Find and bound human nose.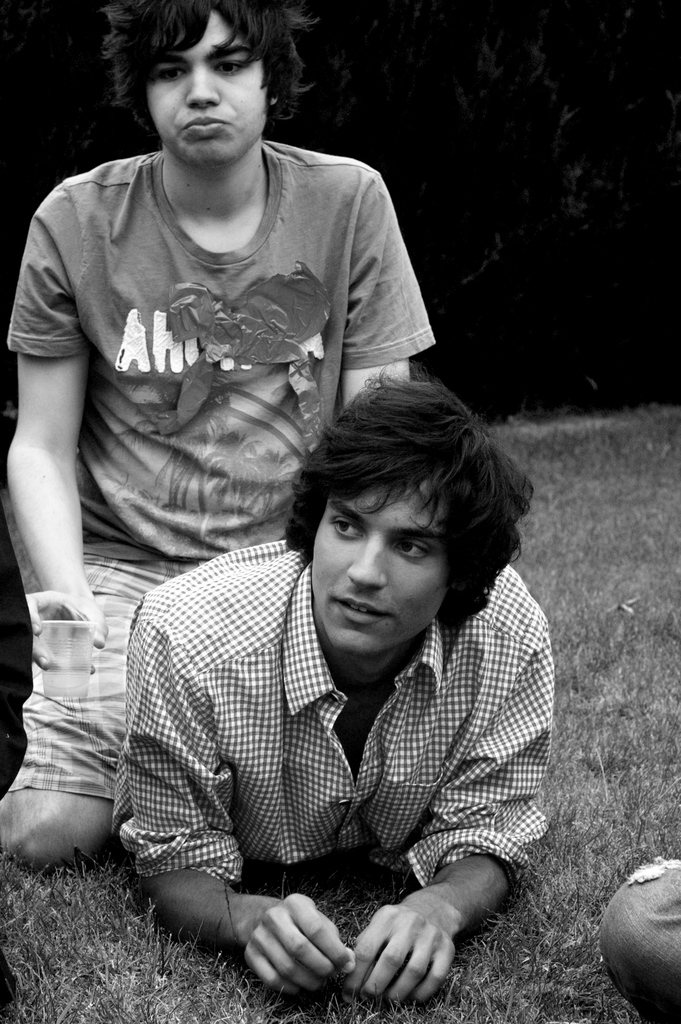
Bound: bbox=[345, 543, 387, 585].
